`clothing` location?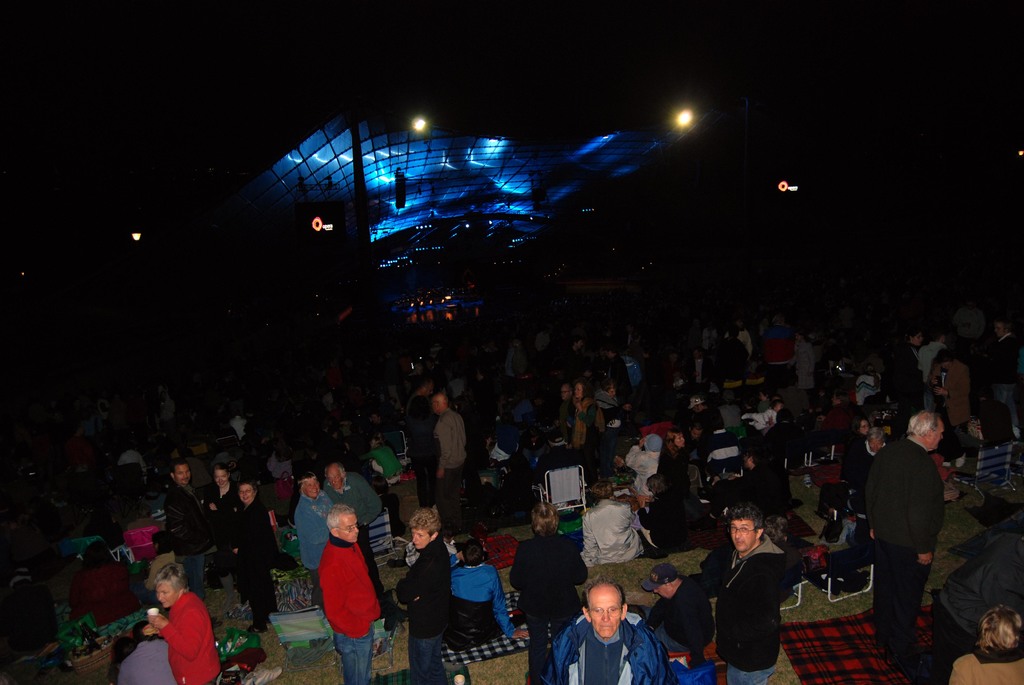
566/400/602/471
